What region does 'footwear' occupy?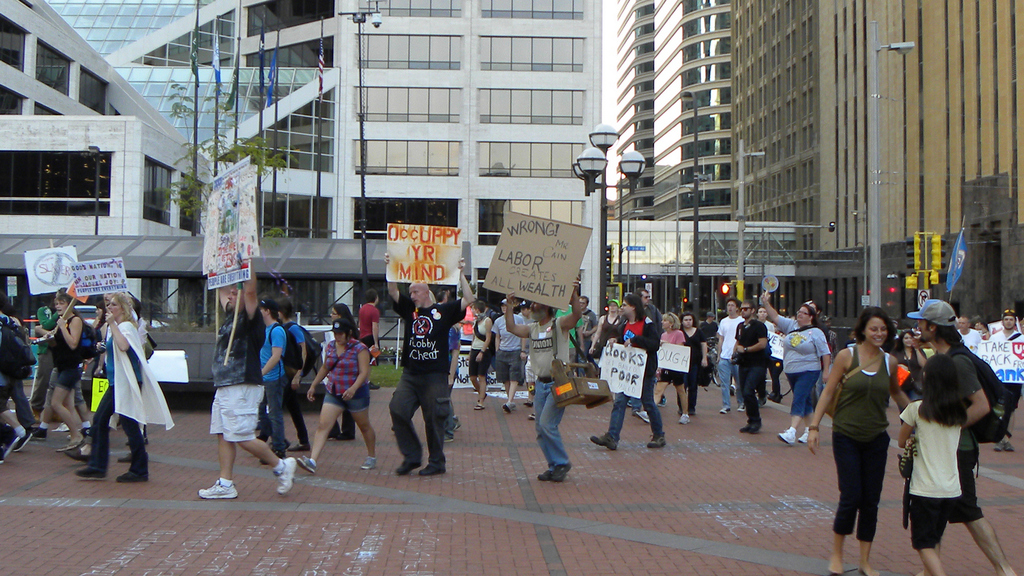
76/467/106/479.
